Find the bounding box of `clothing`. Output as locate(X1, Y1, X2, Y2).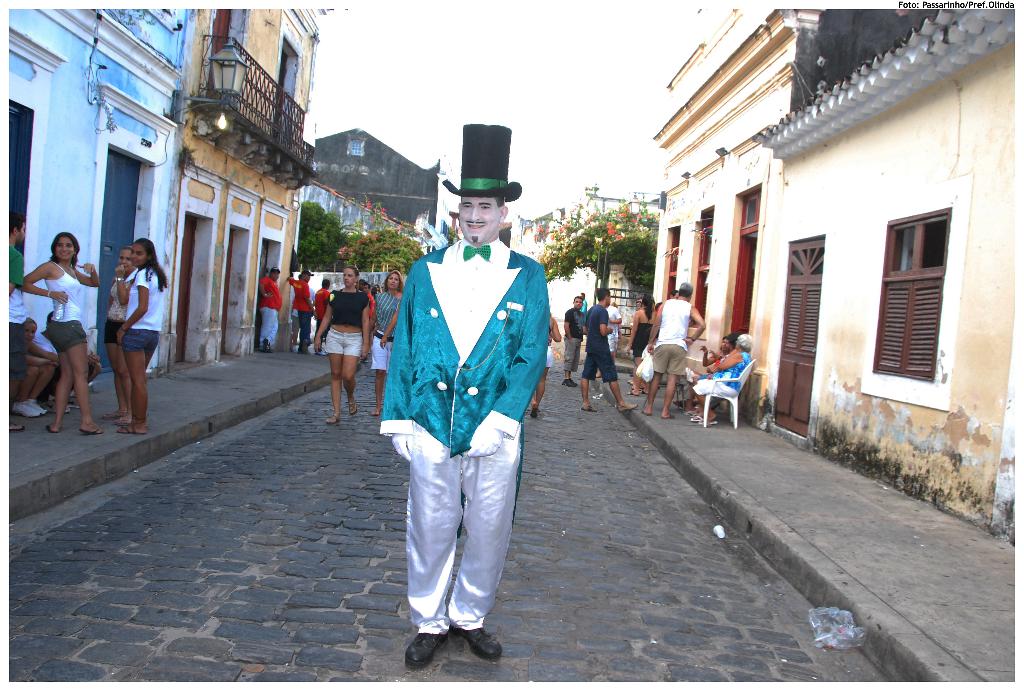
locate(323, 288, 367, 321).
